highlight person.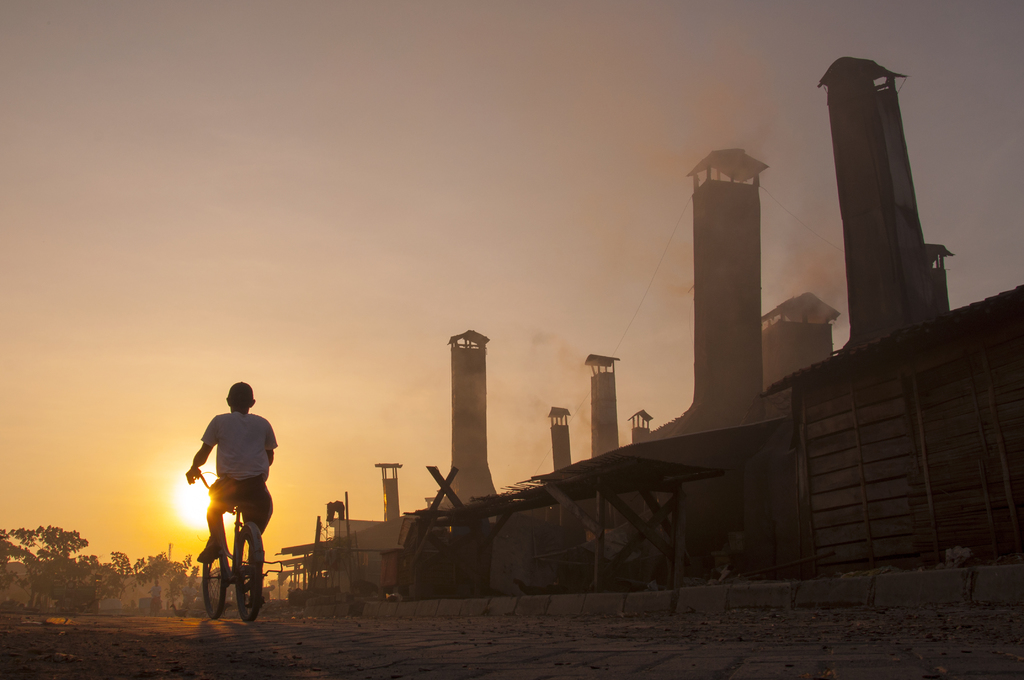
Highlighted region: [x1=186, y1=382, x2=278, y2=567].
